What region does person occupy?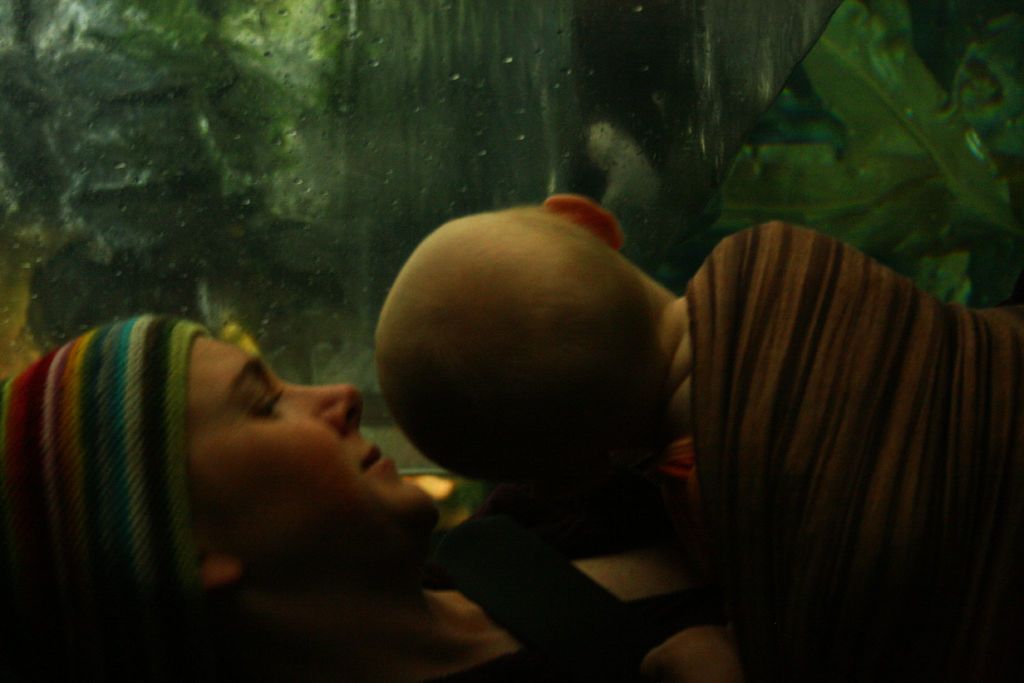
0:315:748:682.
